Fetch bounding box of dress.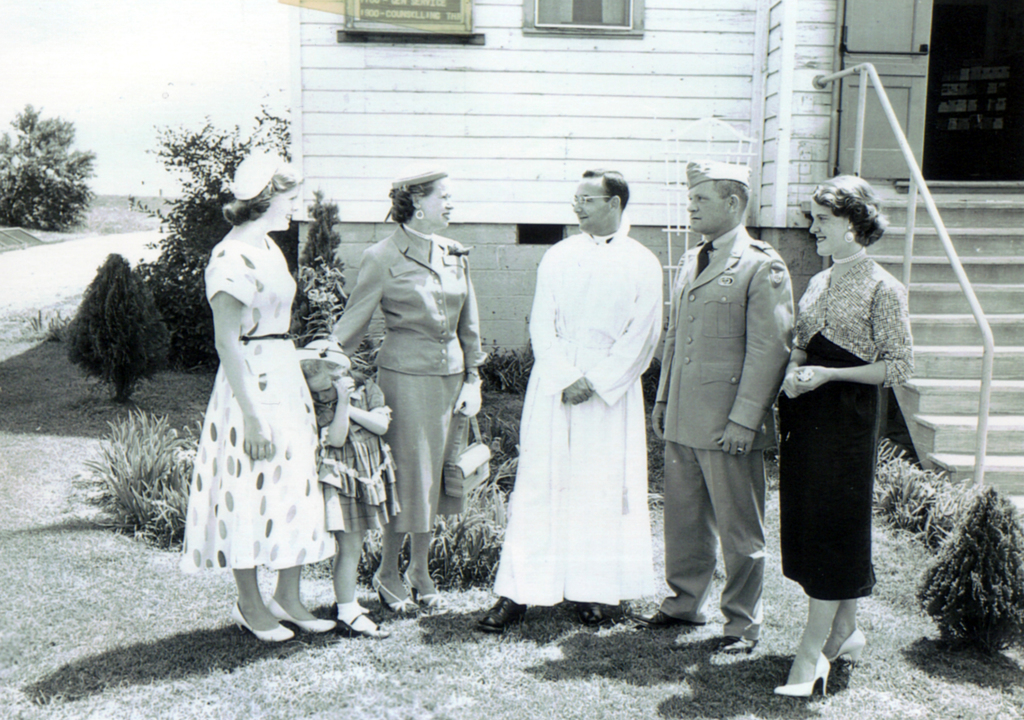
Bbox: {"left": 485, "top": 218, "right": 661, "bottom": 609}.
